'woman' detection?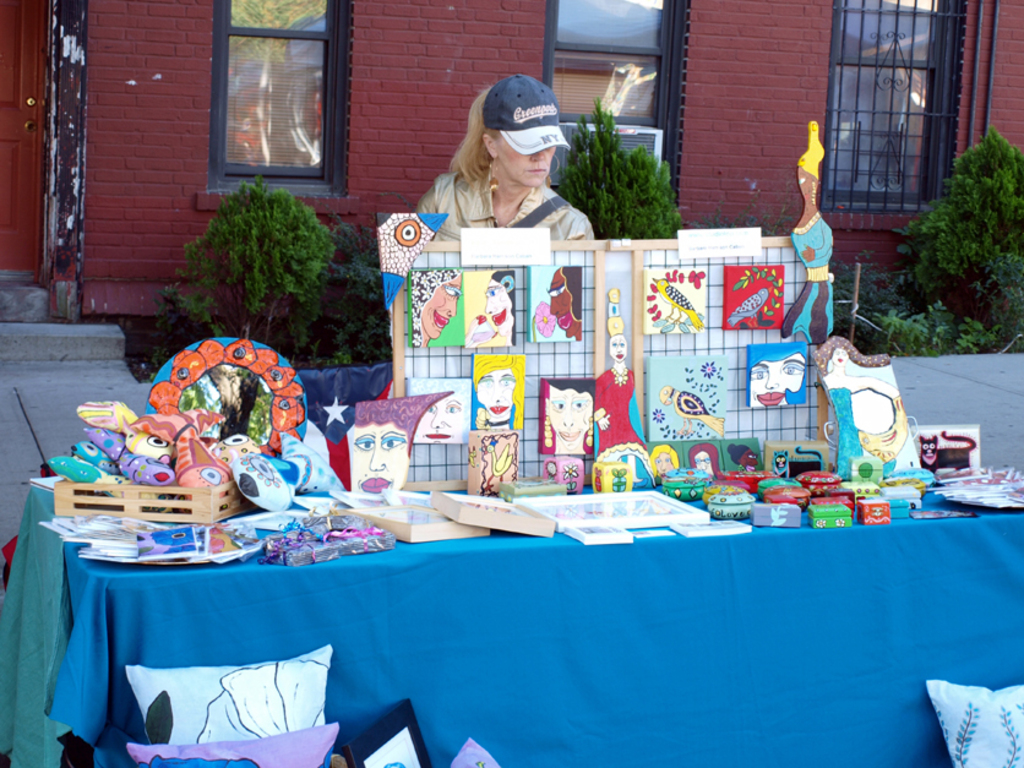
box=[813, 334, 899, 476]
